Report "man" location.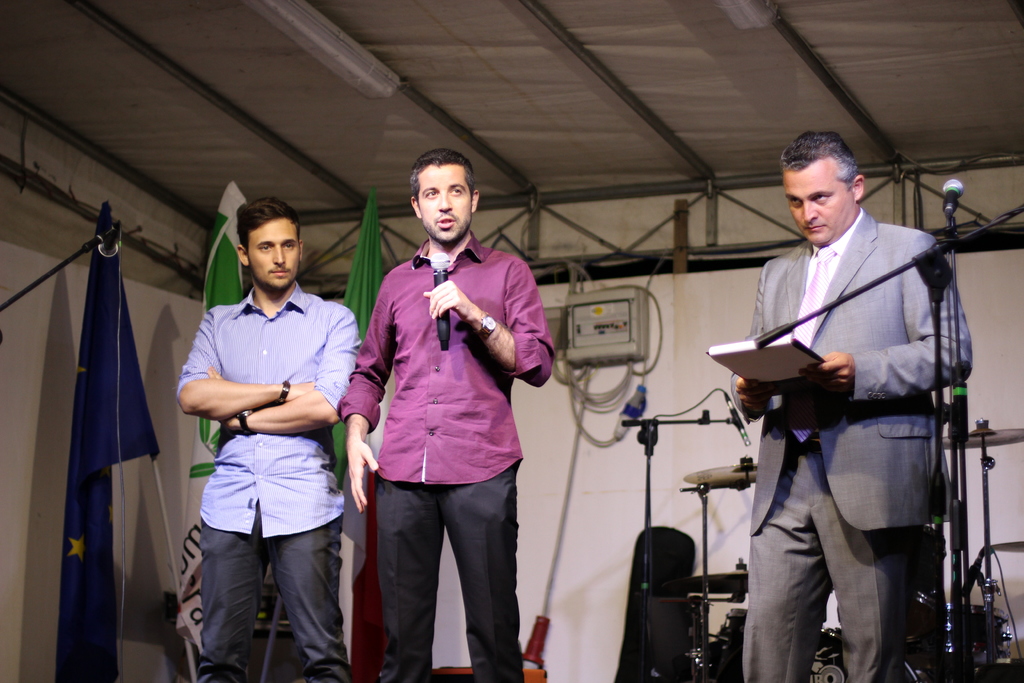
Report: [335,147,550,682].
